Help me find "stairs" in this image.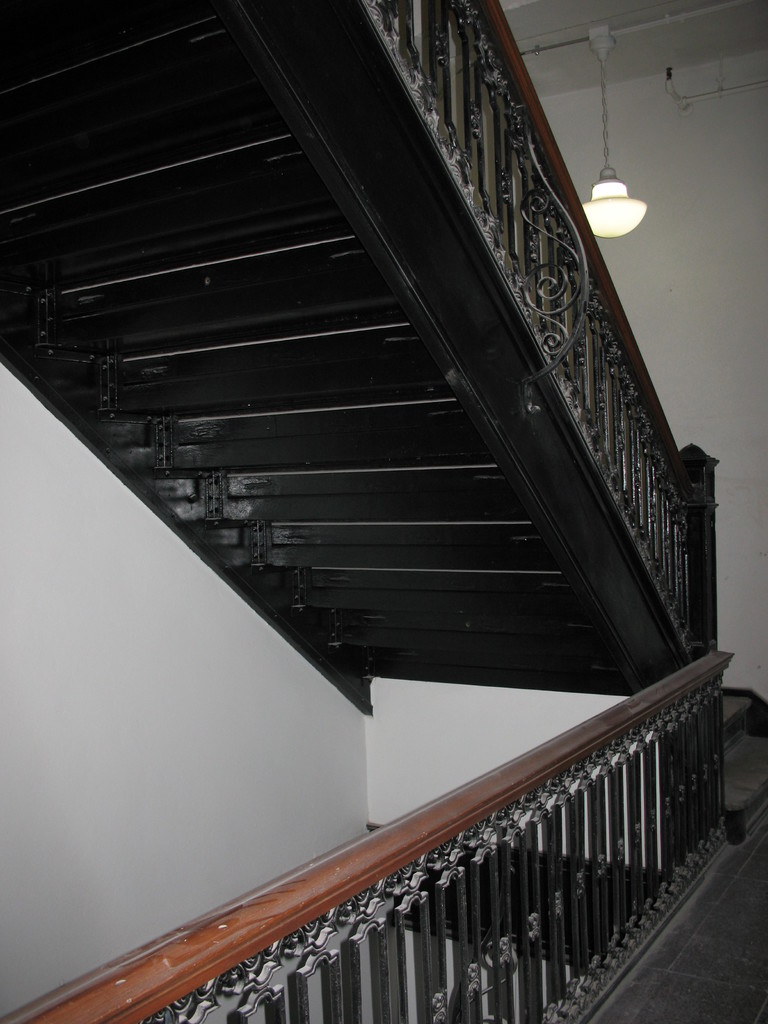
Found it: [x1=724, y1=691, x2=767, y2=841].
